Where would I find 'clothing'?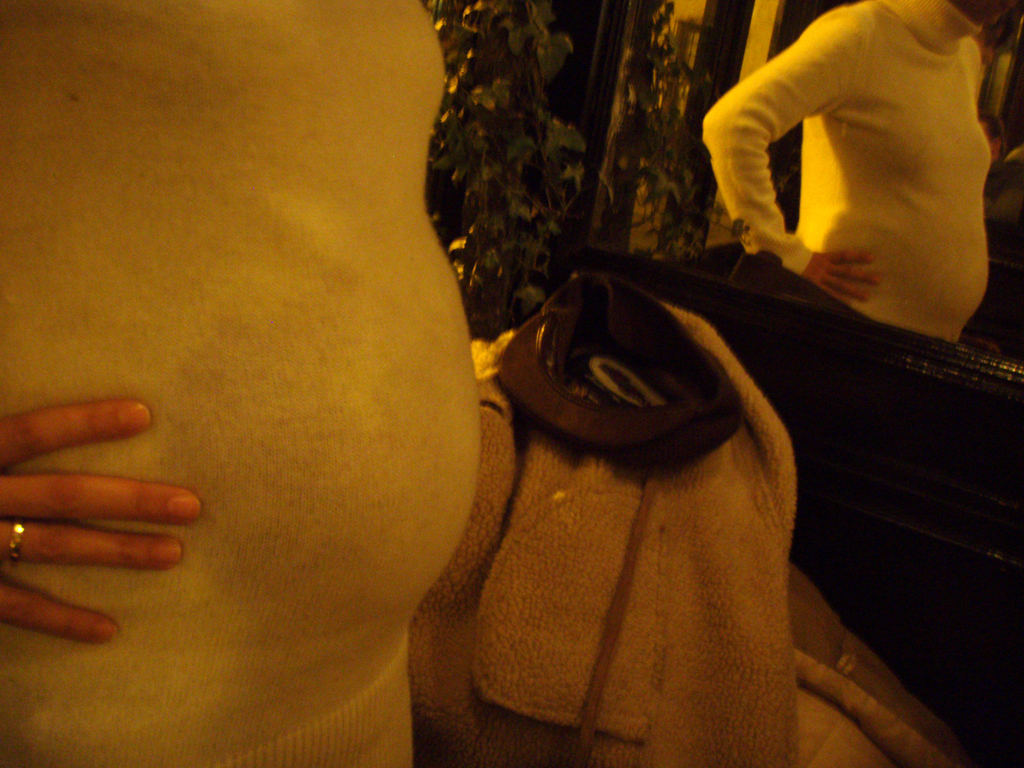
At [x1=403, y1=265, x2=813, y2=767].
